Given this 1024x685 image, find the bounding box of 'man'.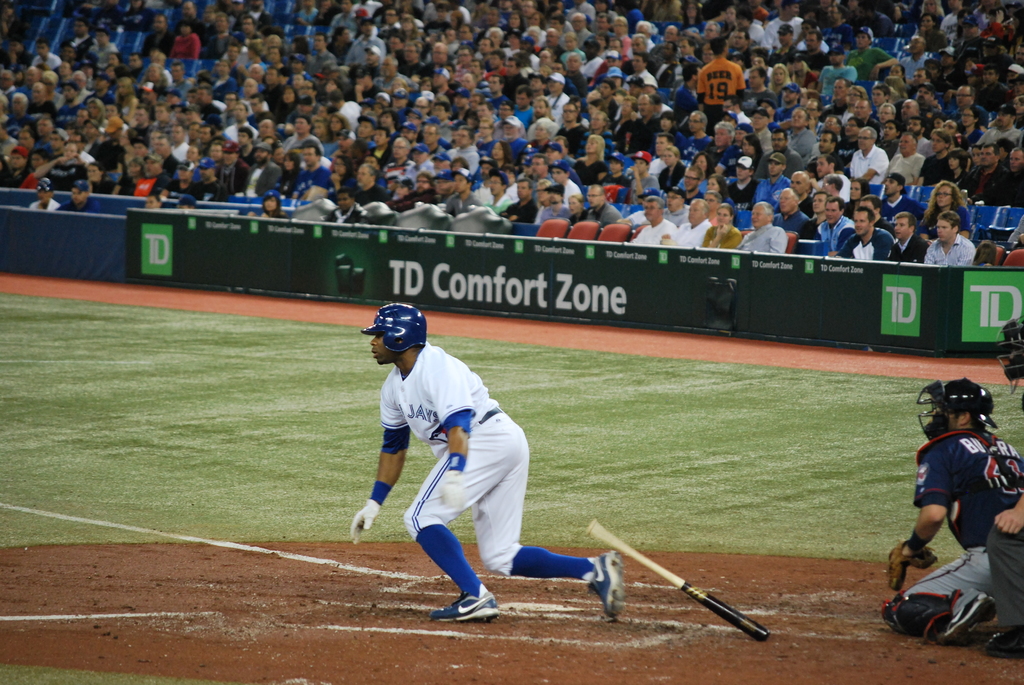
(980, 319, 1023, 653).
